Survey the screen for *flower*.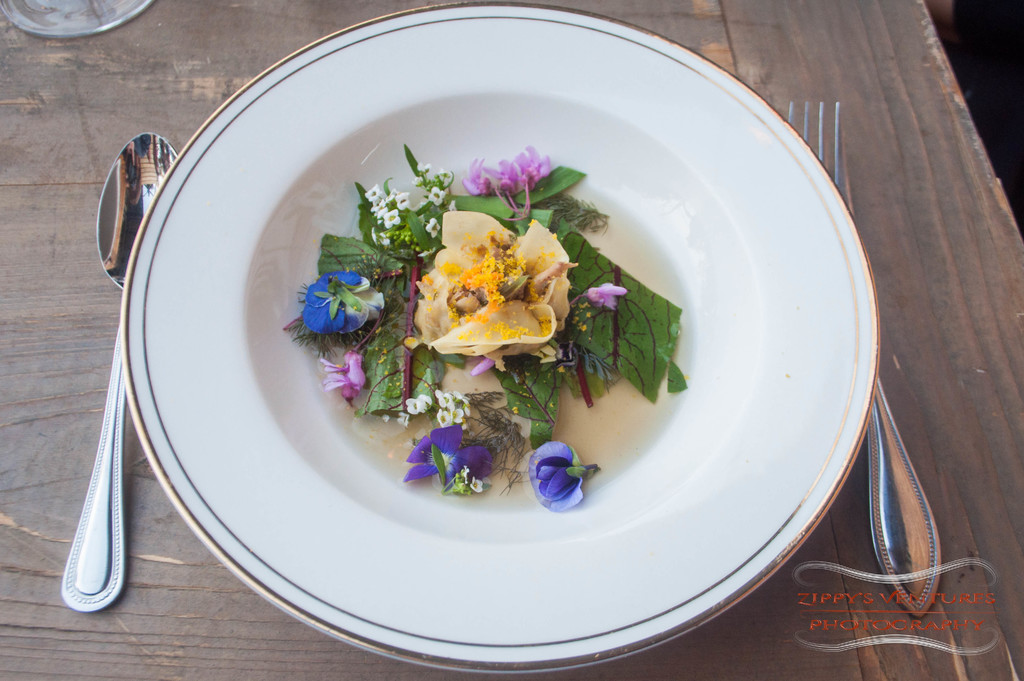
Survey found: box=[410, 202, 575, 371].
